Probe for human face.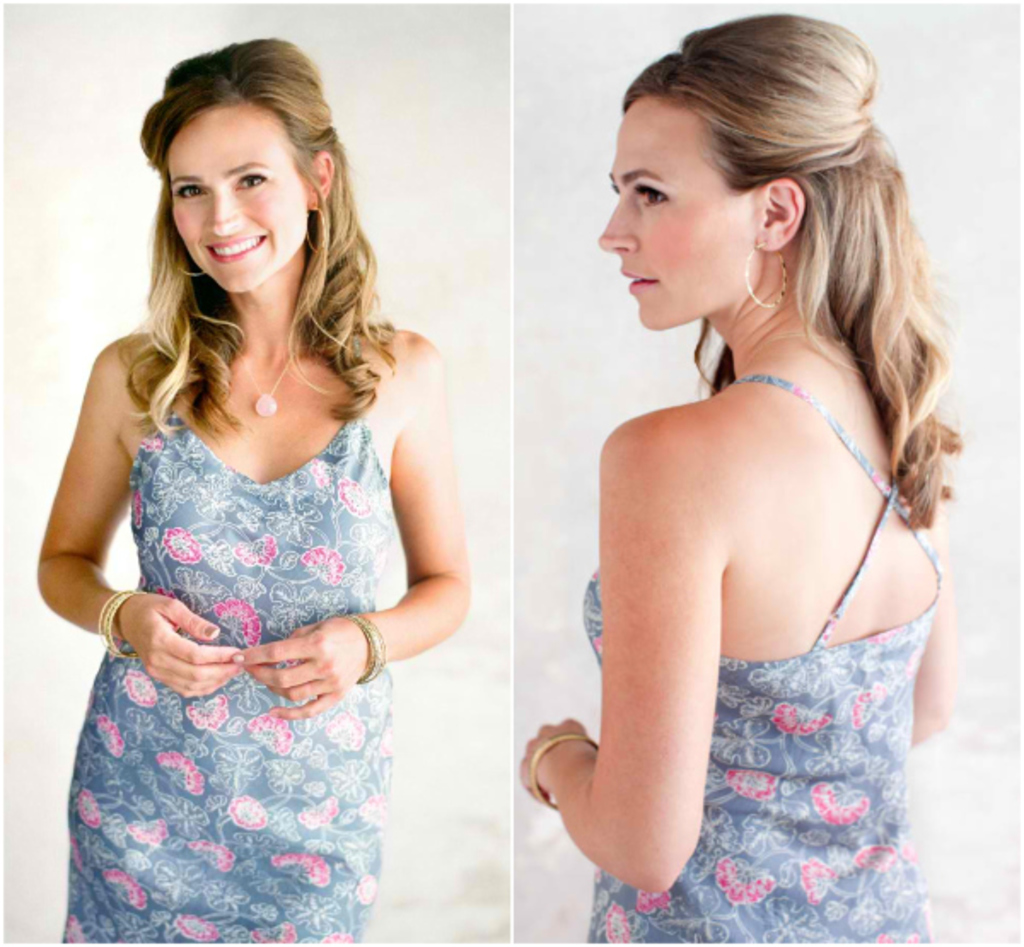
Probe result: region(596, 99, 756, 331).
